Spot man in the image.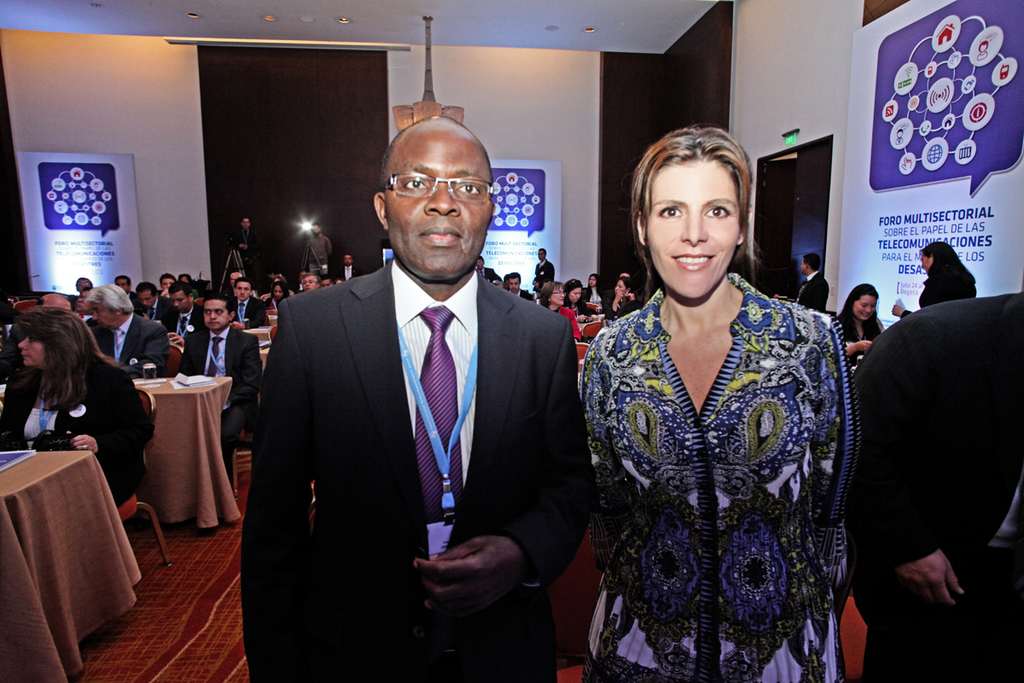
man found at [left=133, top=283, right=178, bottom=332].
